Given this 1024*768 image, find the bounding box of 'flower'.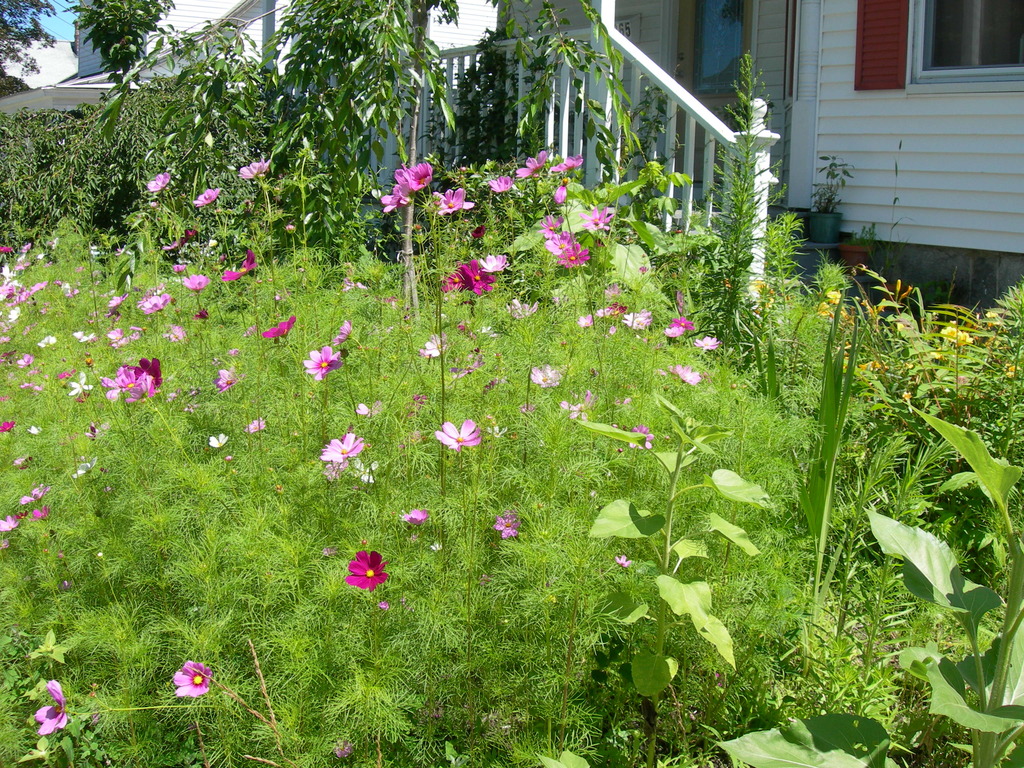
(x1=515, y1=151, x2=549, y2=180).
